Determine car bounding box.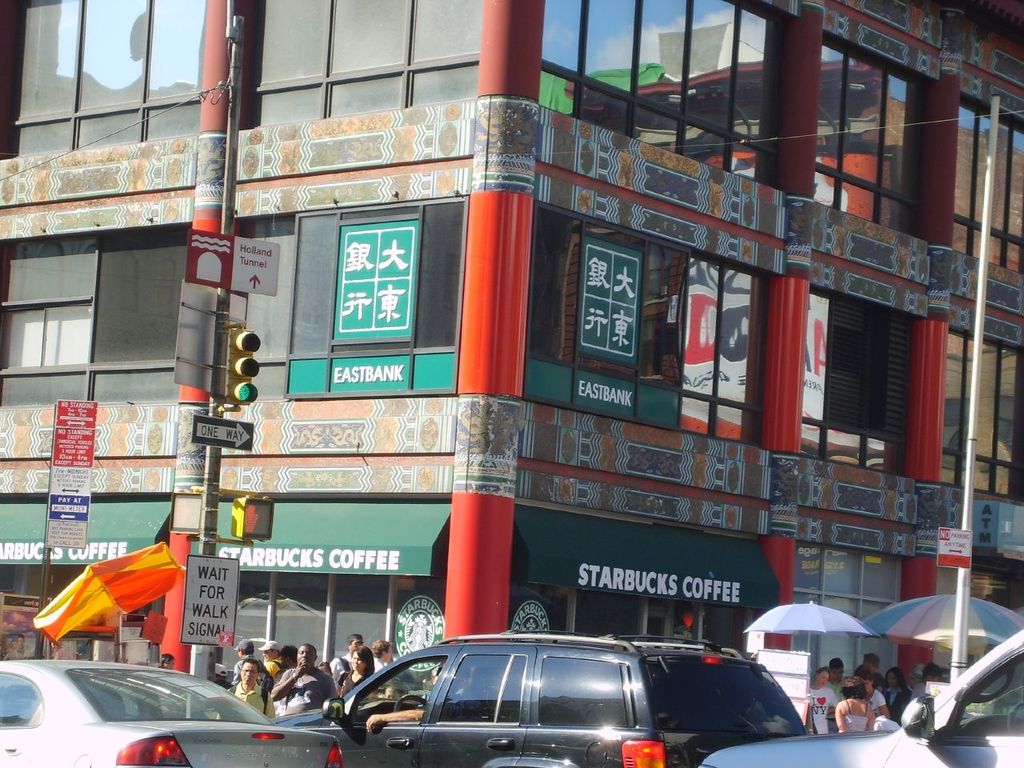
Determined: [left=701, top=629, right=1023, bottom=767].
